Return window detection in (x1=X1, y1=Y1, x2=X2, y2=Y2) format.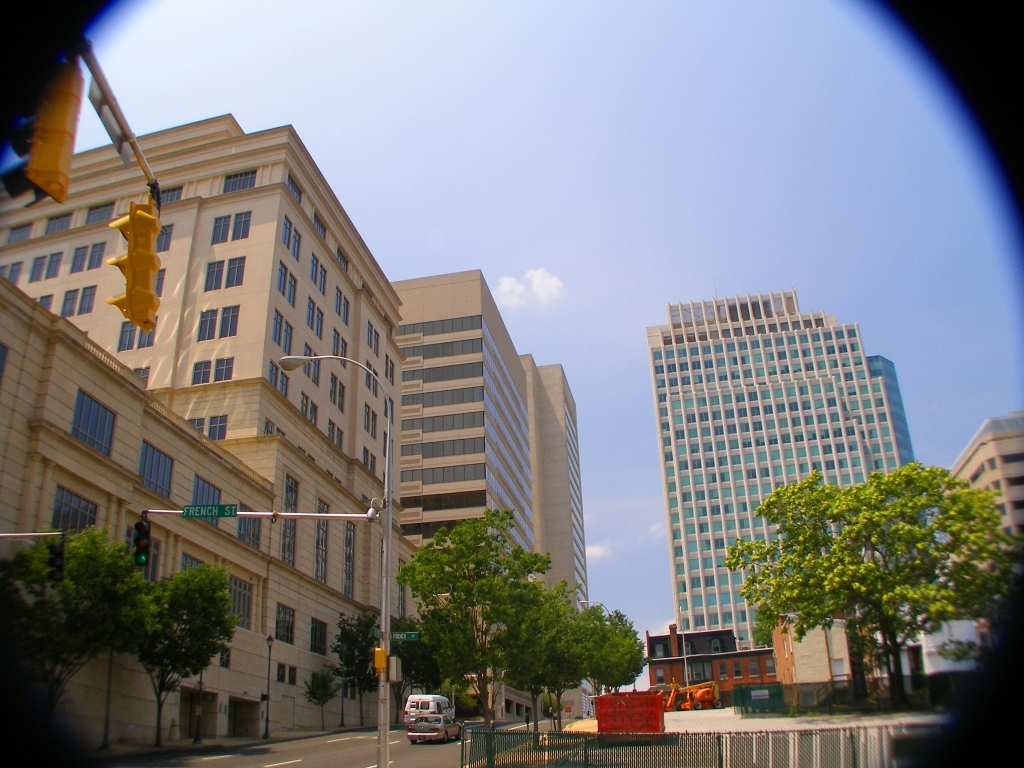
(x1=192, y1=474, x2=225, y2=531).
